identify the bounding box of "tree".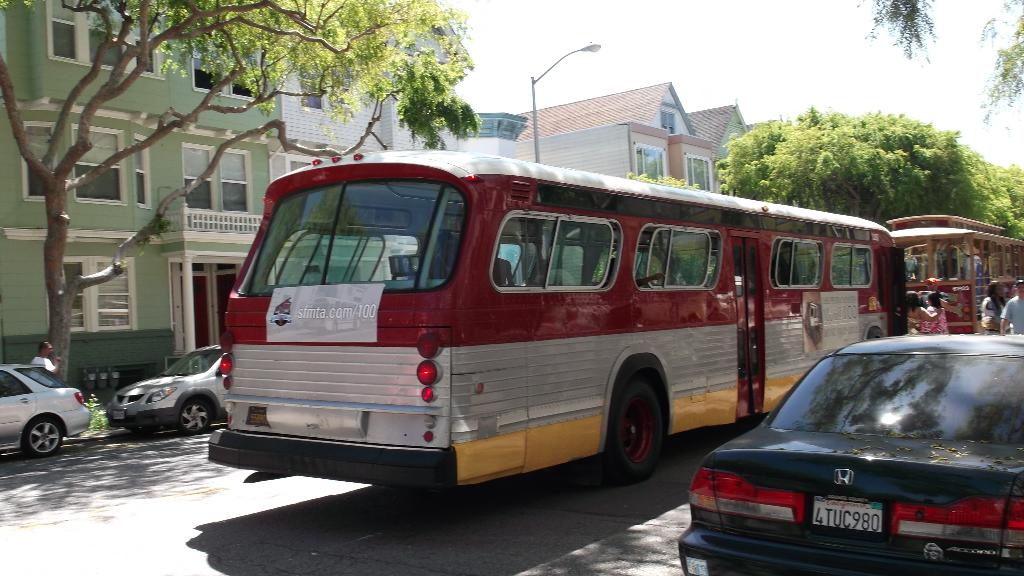
locate(0, 0, 481, 383).
